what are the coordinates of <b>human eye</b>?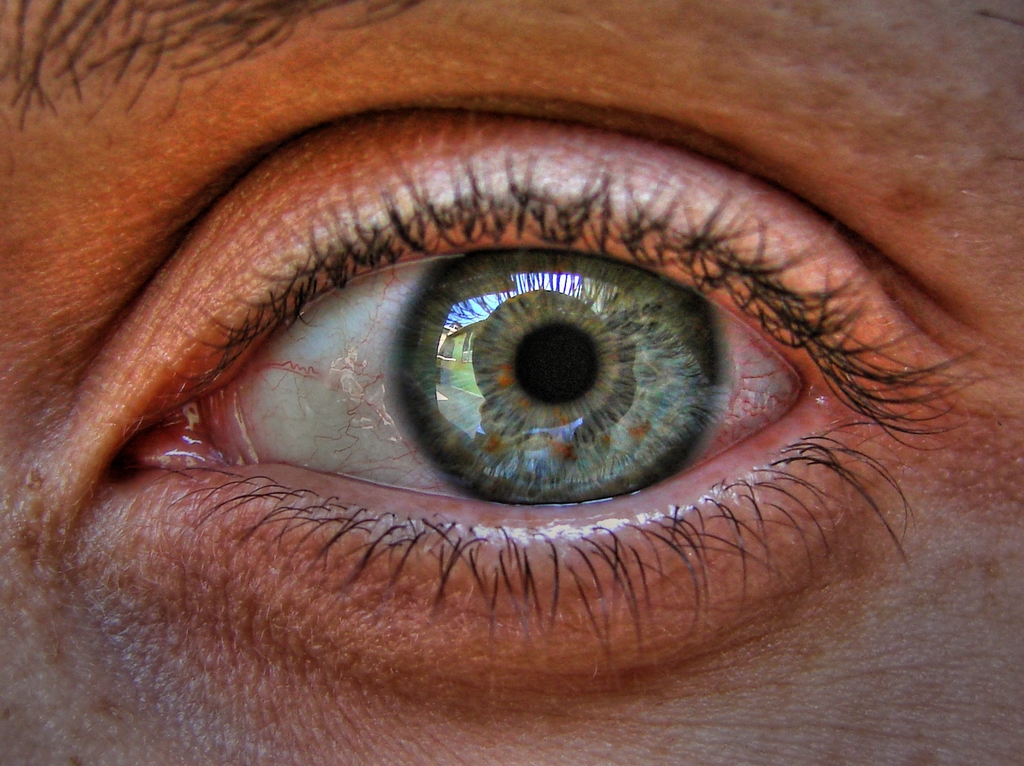
[63, 103, 1007, 692].
